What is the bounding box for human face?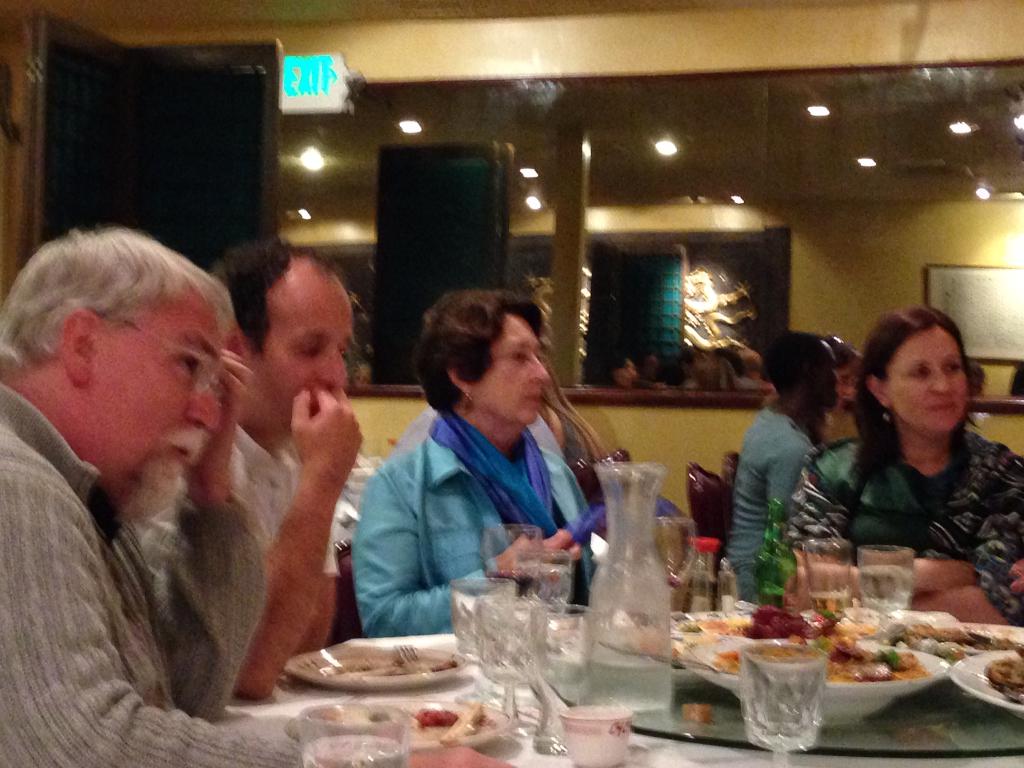
left=89, top=286, right=217, bottom=494.
